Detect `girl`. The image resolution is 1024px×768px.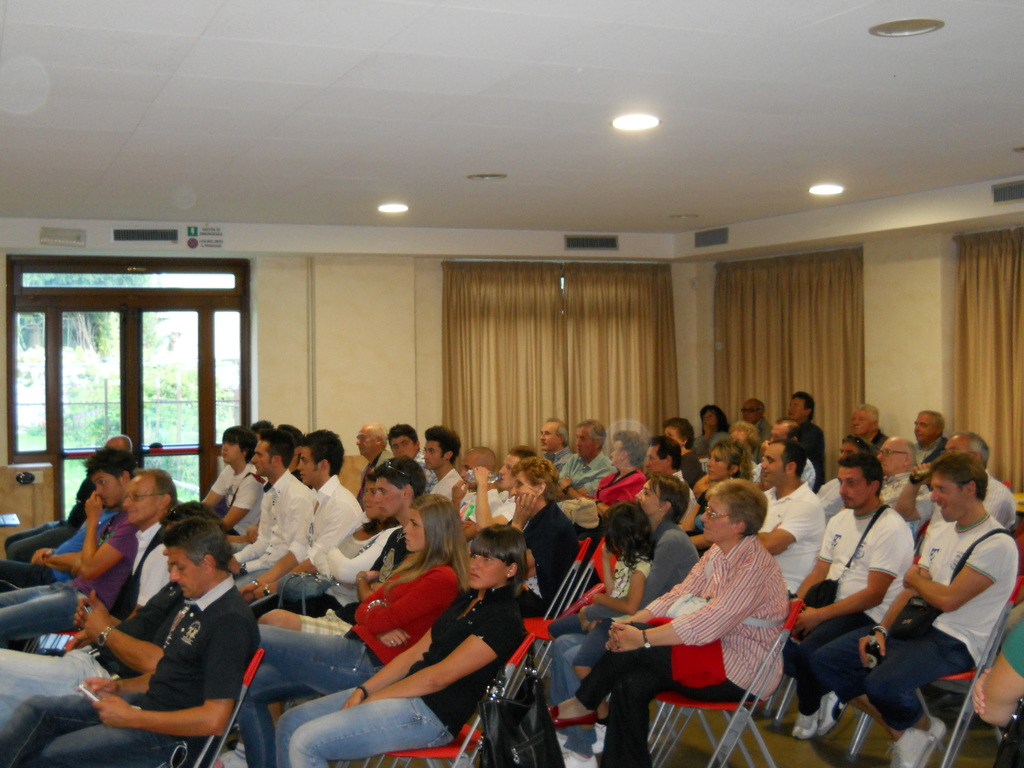
{"x1": 506, "y1": 500, "x2": 662, "y2": 731}.
